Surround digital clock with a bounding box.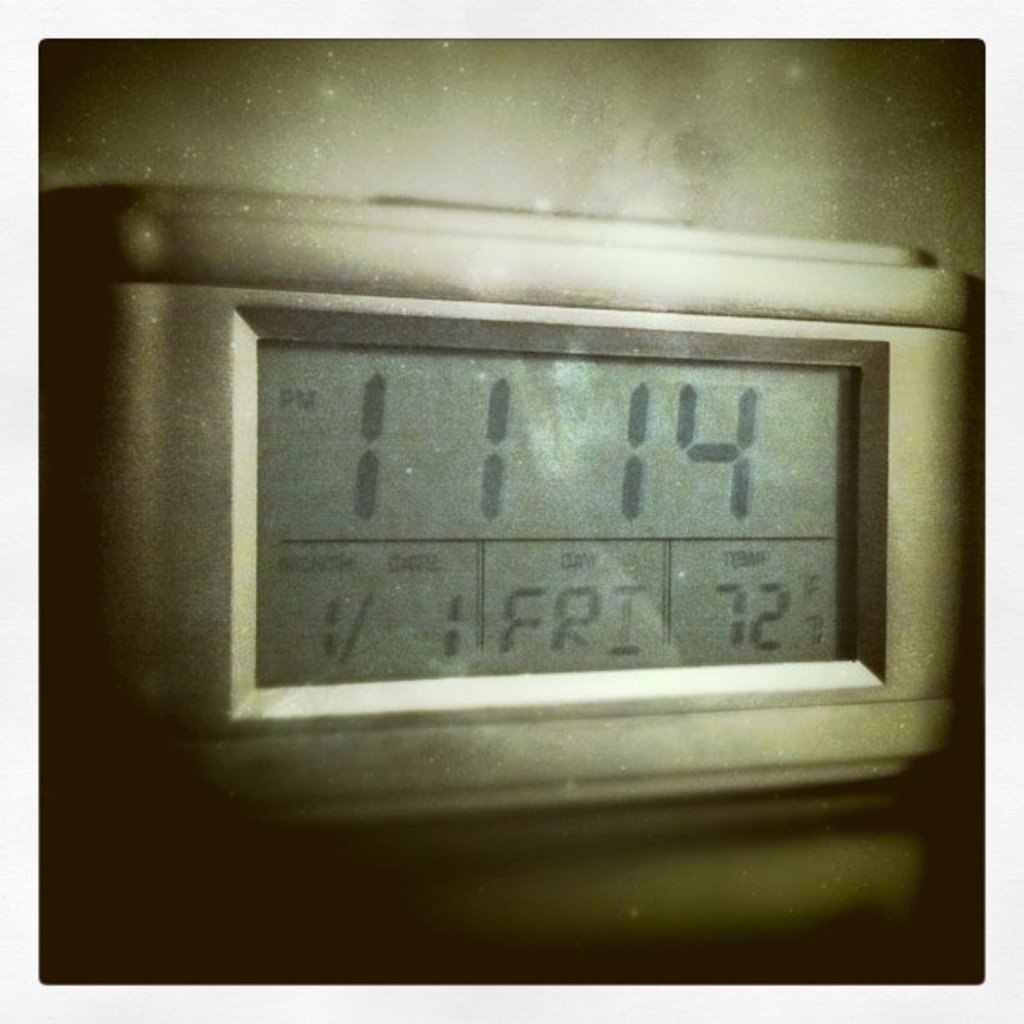
bbox=[38, 196, 967, 842].
